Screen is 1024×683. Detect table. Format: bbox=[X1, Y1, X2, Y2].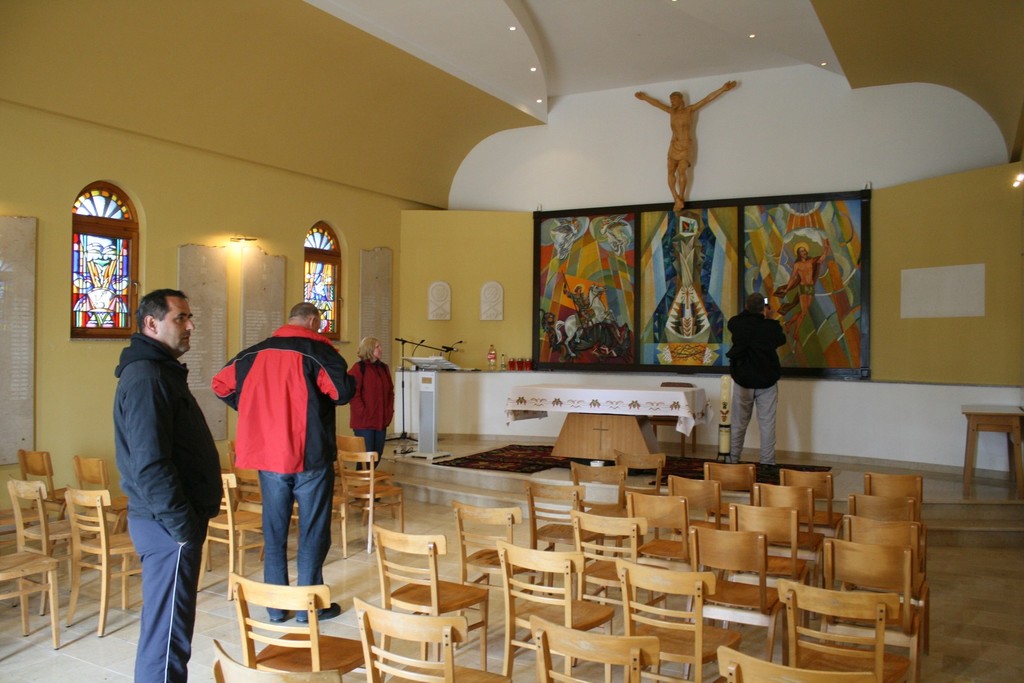
bbox=[499, 380, 714, 463].
